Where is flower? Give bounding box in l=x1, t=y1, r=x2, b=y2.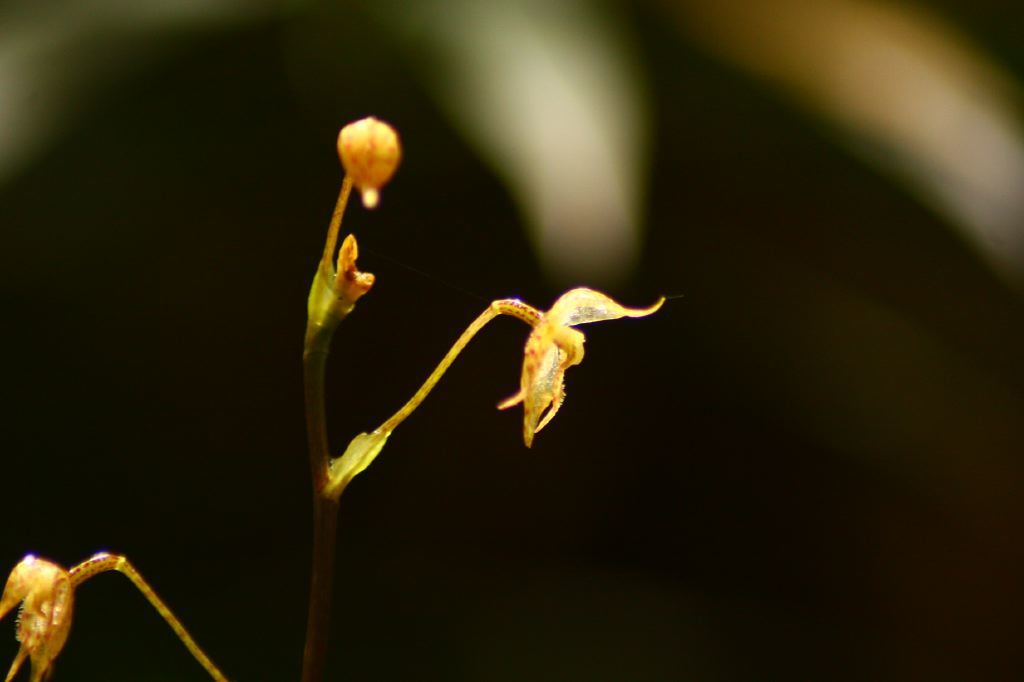
l=458, t=261, r=653, b=435.
